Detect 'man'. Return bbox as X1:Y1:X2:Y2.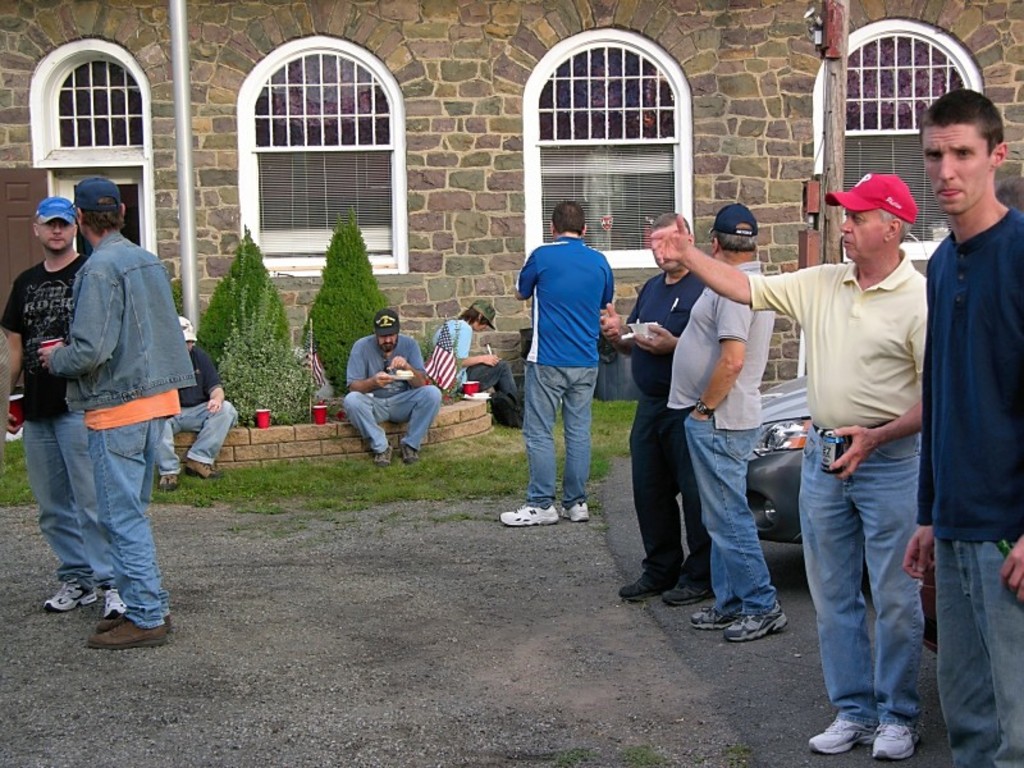
904:83:1023:767.
